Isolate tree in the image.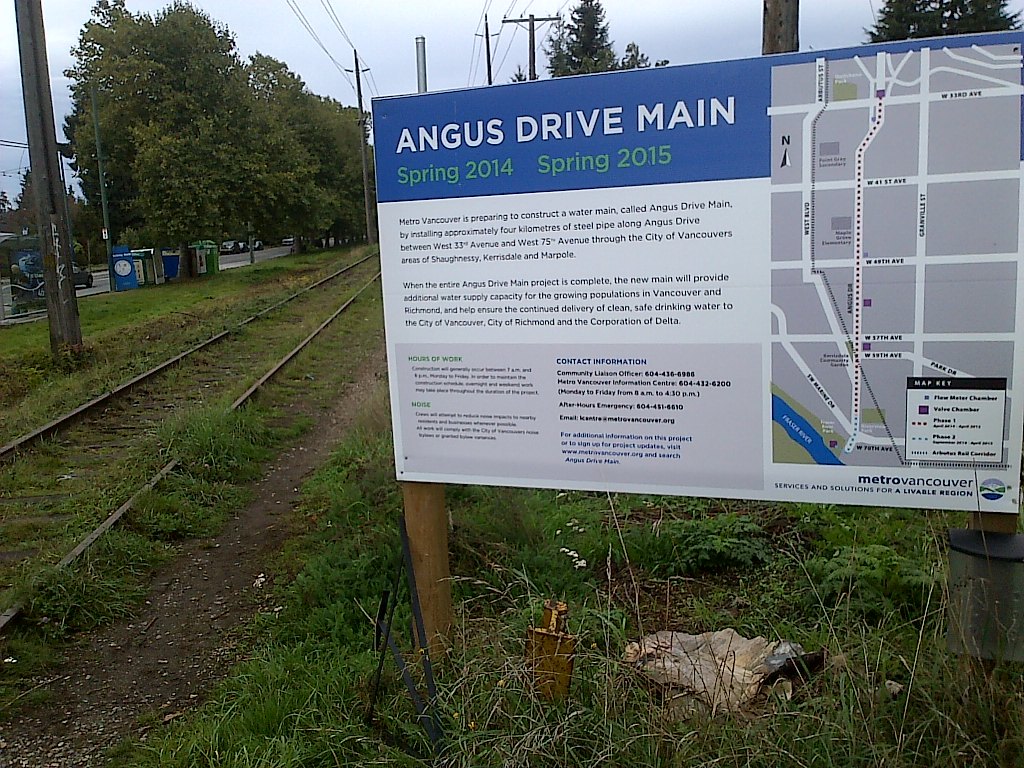
Isolated region: crop(2, 150, 92, 252).
